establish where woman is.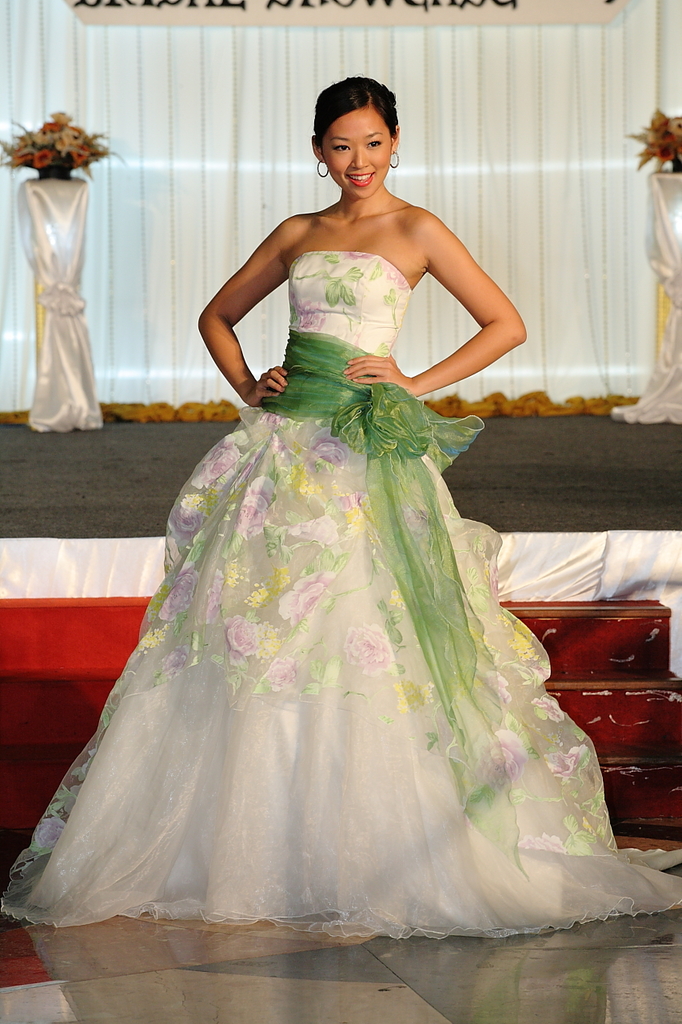
Established at left=32, top=79, right=619, bottom=921.
